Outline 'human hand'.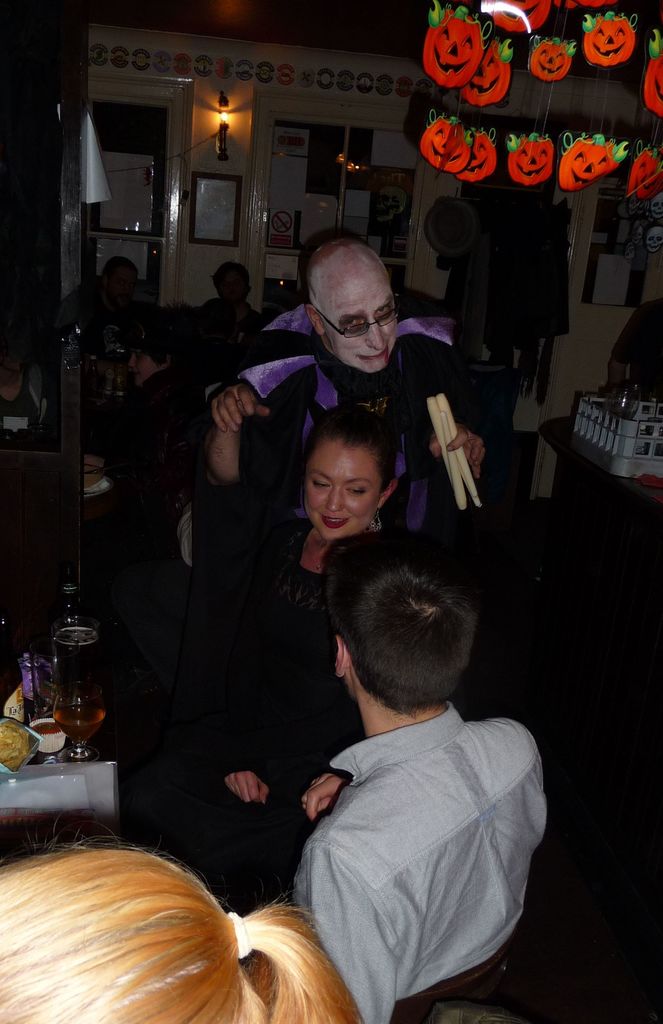
Outline: region(211, 384, 269, 433).
